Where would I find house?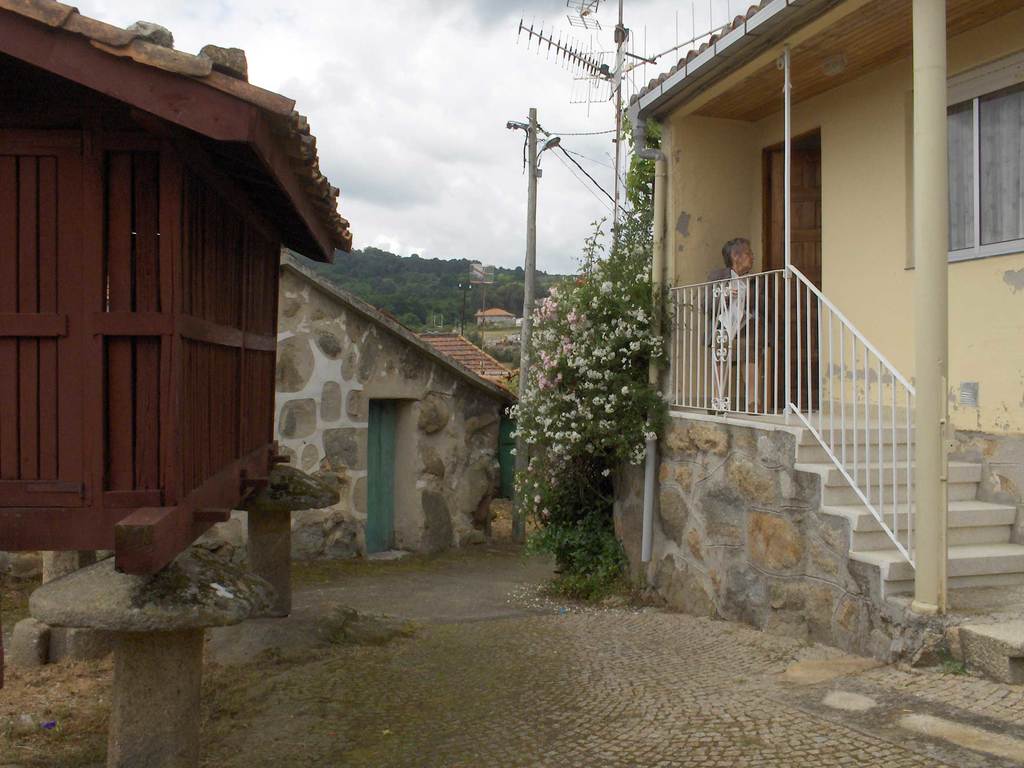
At left=598, top=0, right=1023, bottom=676.
